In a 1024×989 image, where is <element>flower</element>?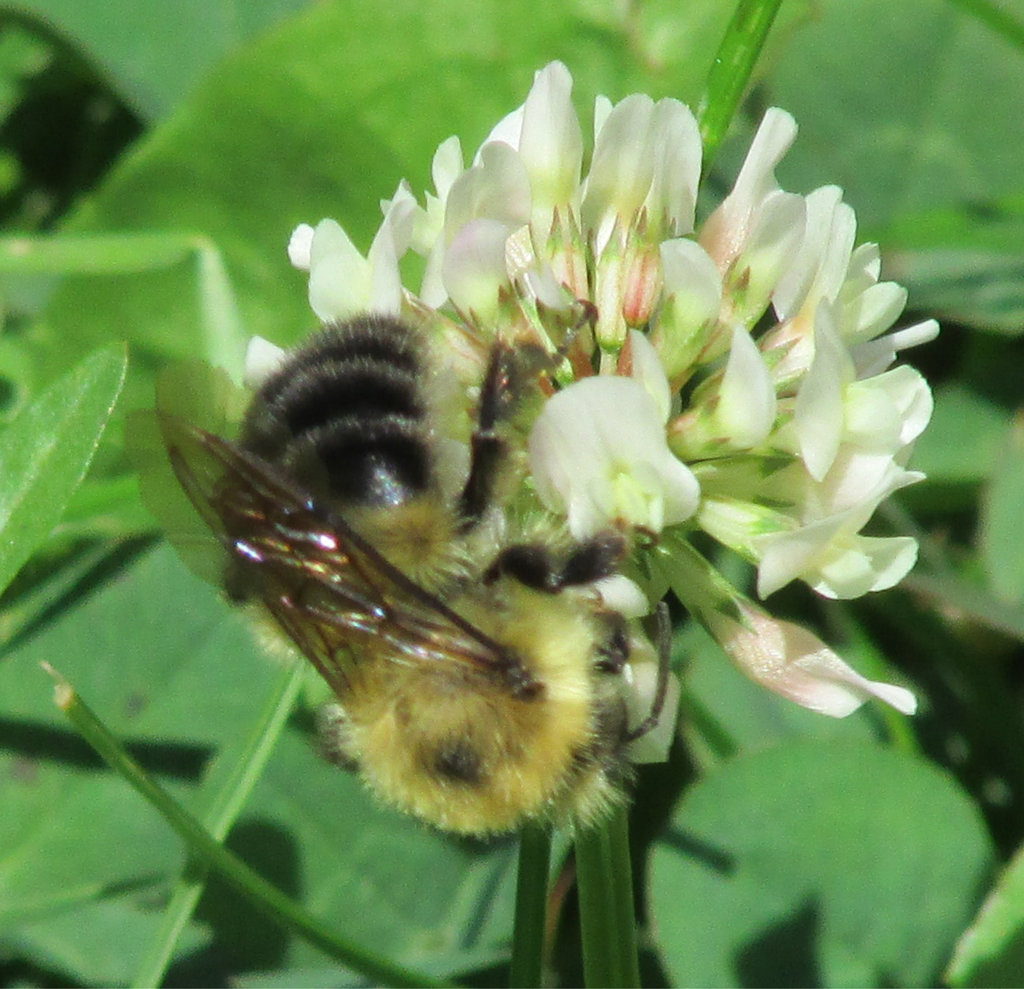
(118, 88, 835, 934).
